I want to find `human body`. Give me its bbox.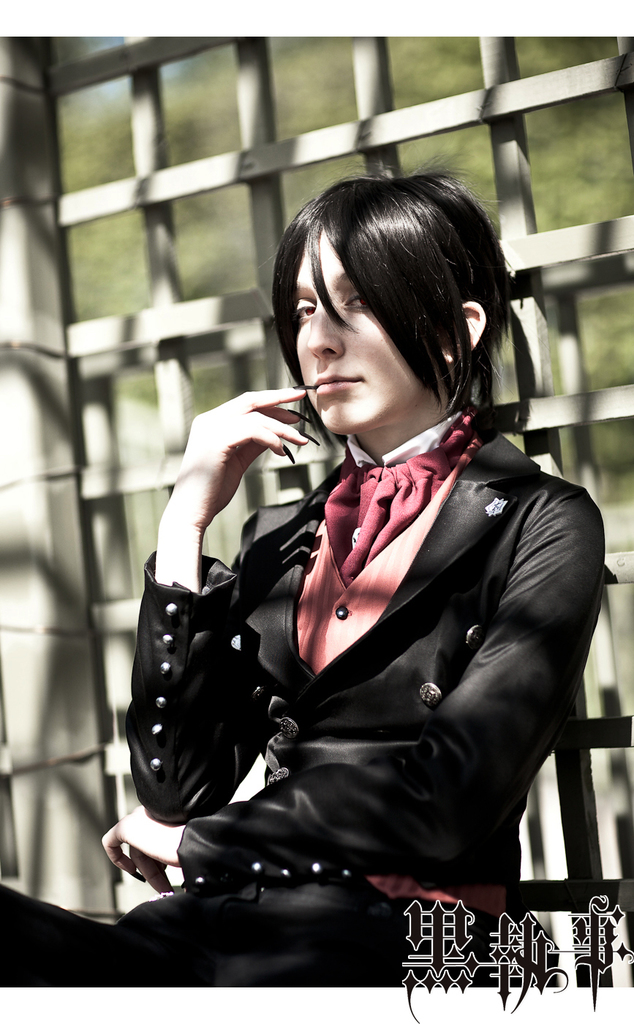
box=[135, 158, 597, 1020].
